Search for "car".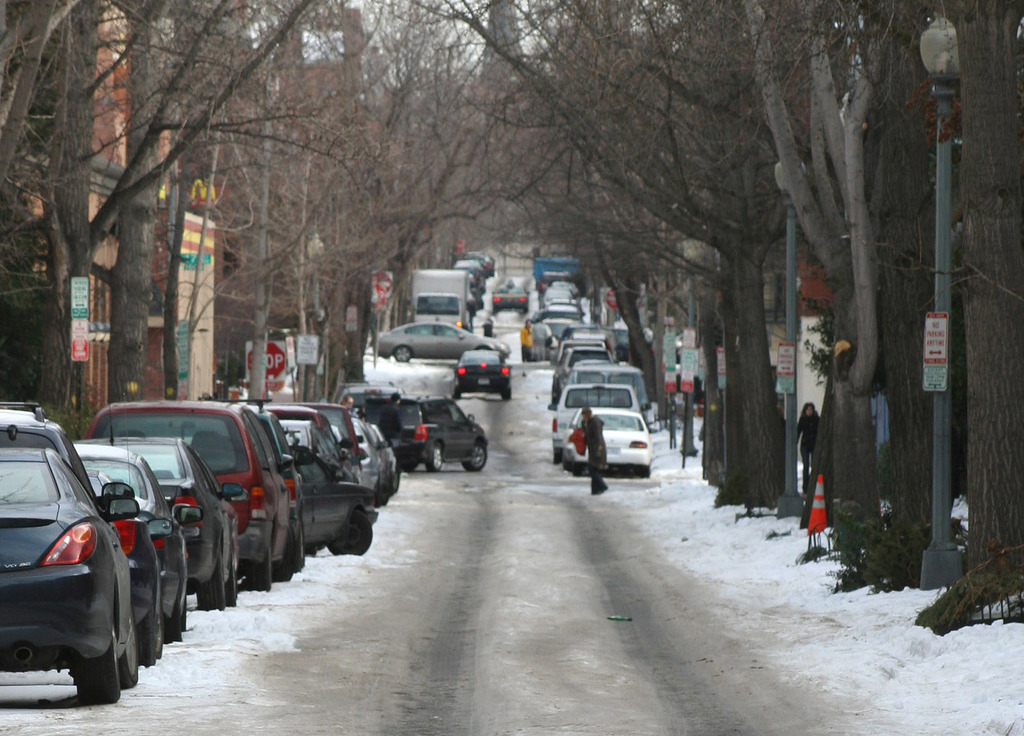
Found at 0, 400, 125, 731.
